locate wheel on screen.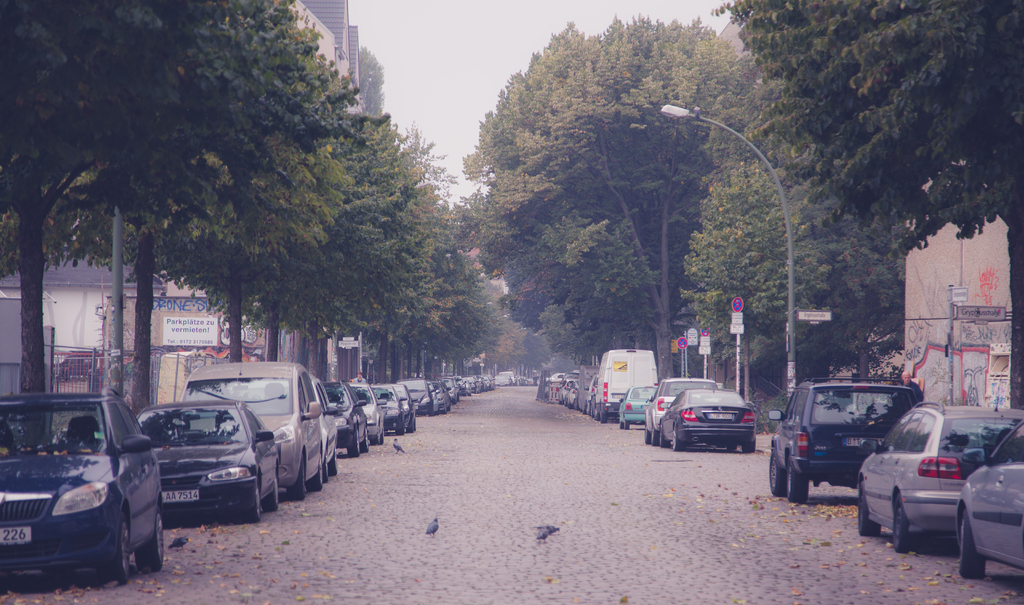
On screen at 890,496,908,554.
